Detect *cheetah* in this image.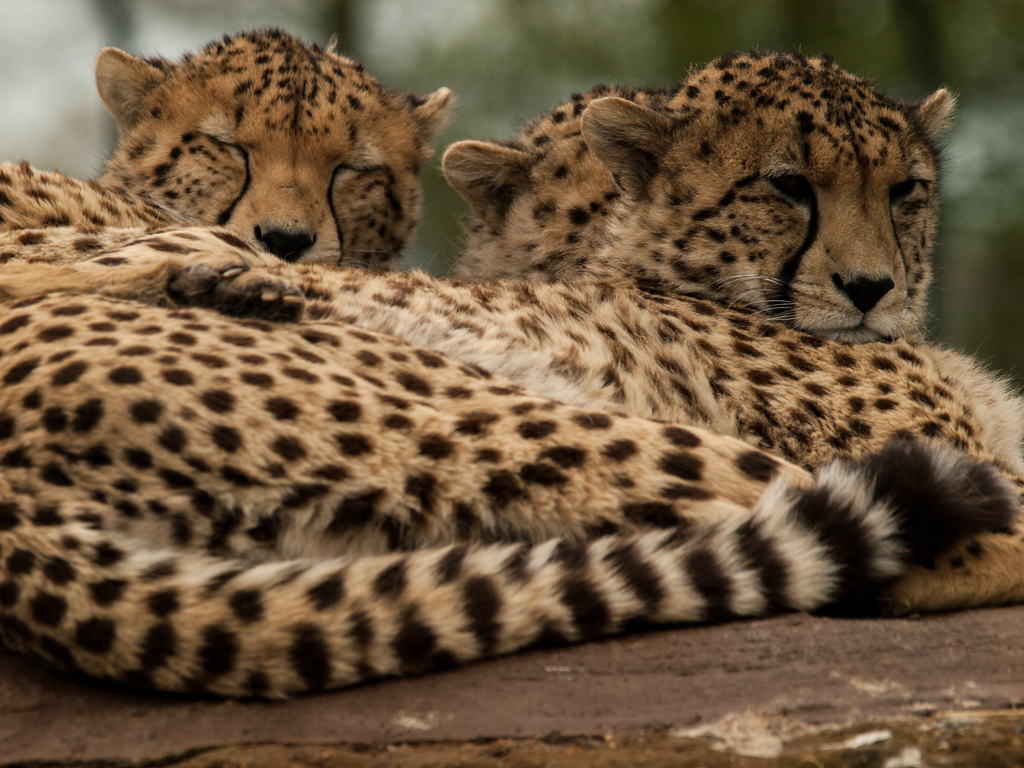
Detection: locate(0, 45, 1023, 705).
